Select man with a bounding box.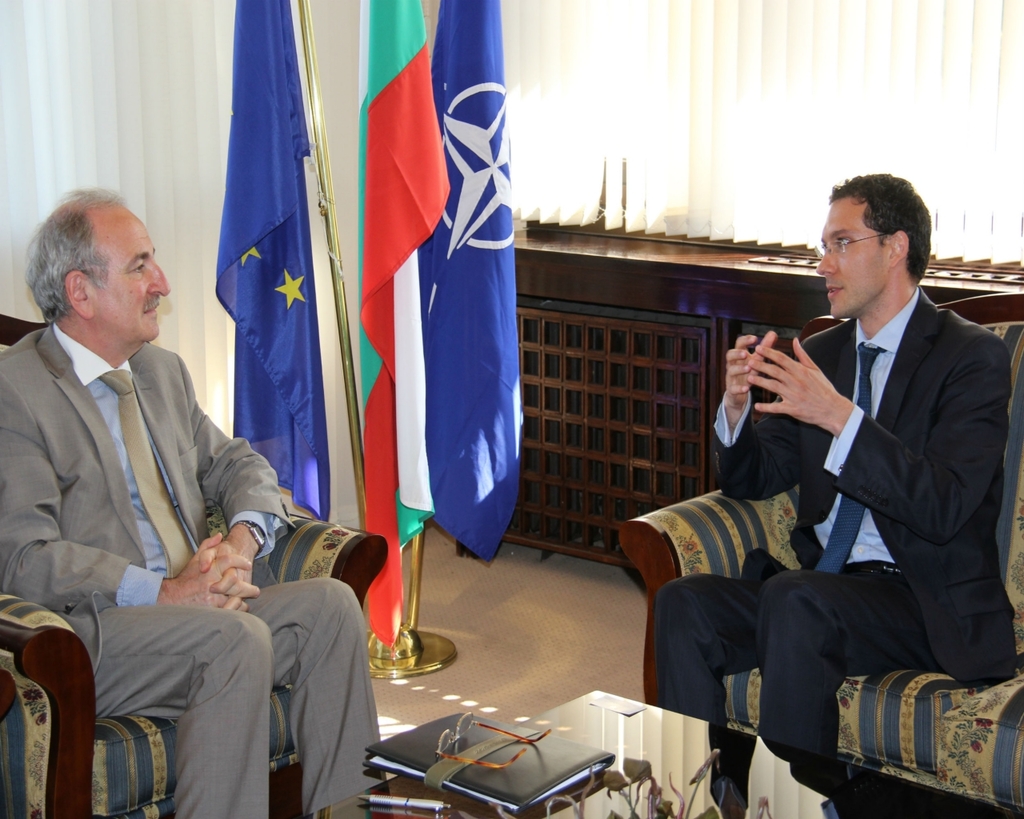
pyautogui.locateOnScreen(0, 188, 390, 818).
